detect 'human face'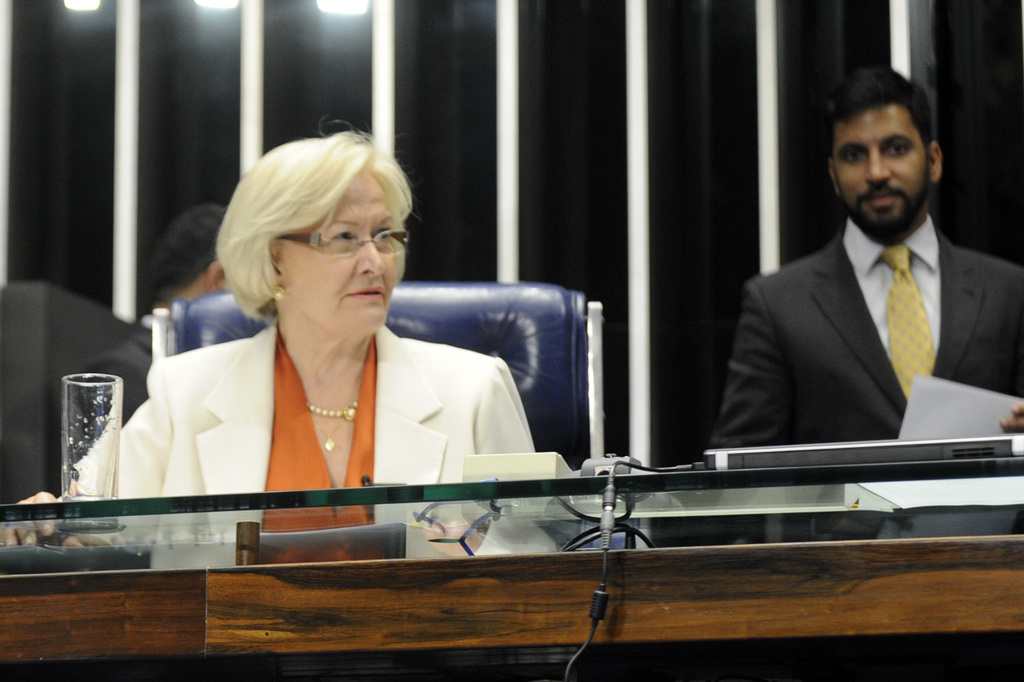
rect(832, 106, 925, 222)
